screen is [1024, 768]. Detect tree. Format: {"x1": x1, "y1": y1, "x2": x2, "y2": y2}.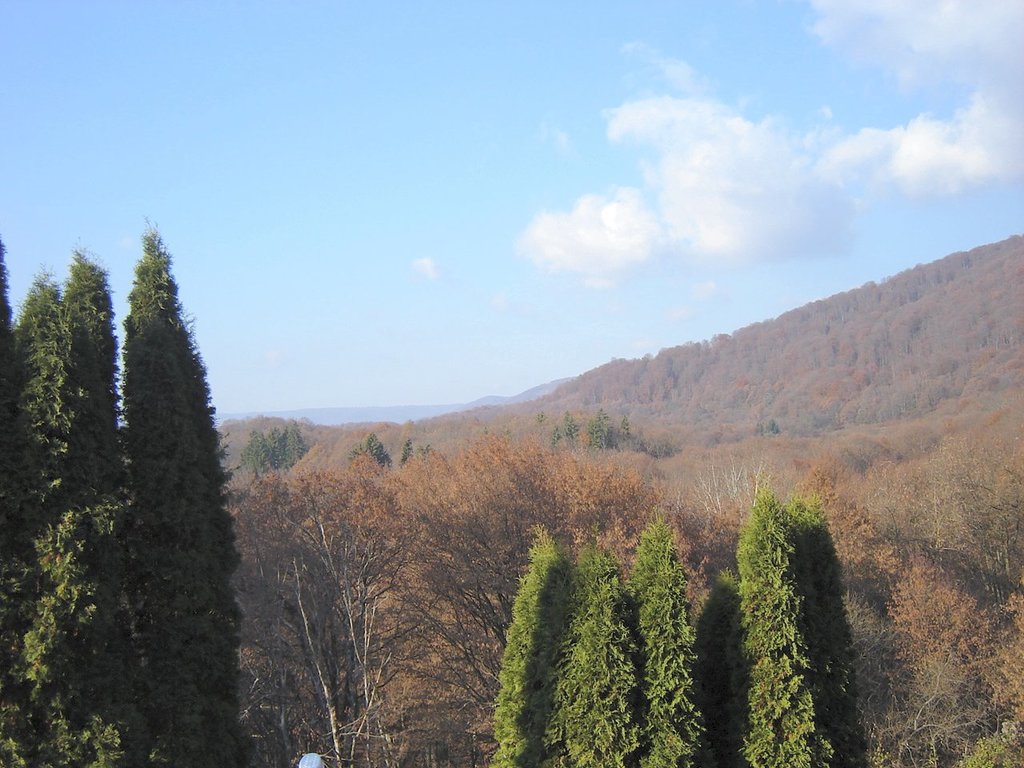
{"x1": 545, "y1": 531, "x2": 642, "y2": 767}.
